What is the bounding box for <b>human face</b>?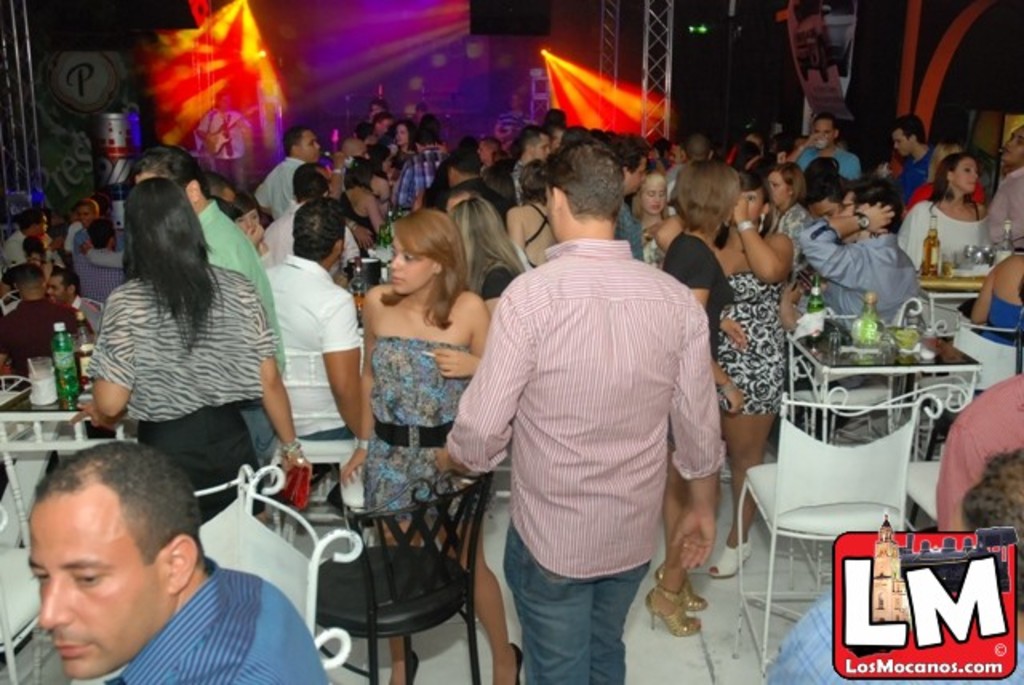
816,112,835,147.
